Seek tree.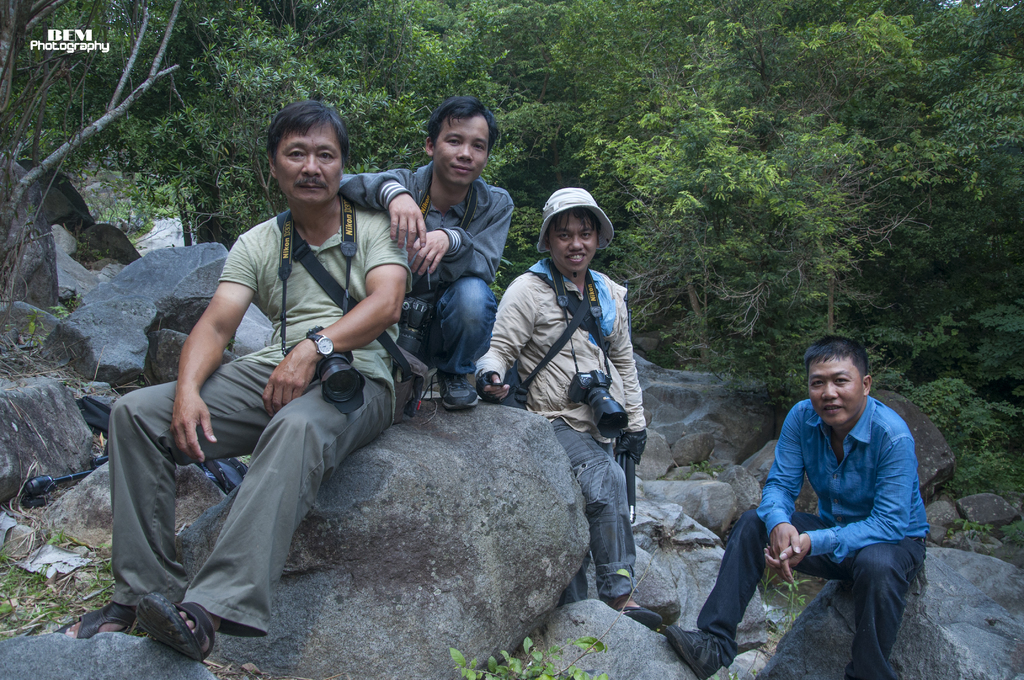
bbox=(577, 104, 876, 366).
